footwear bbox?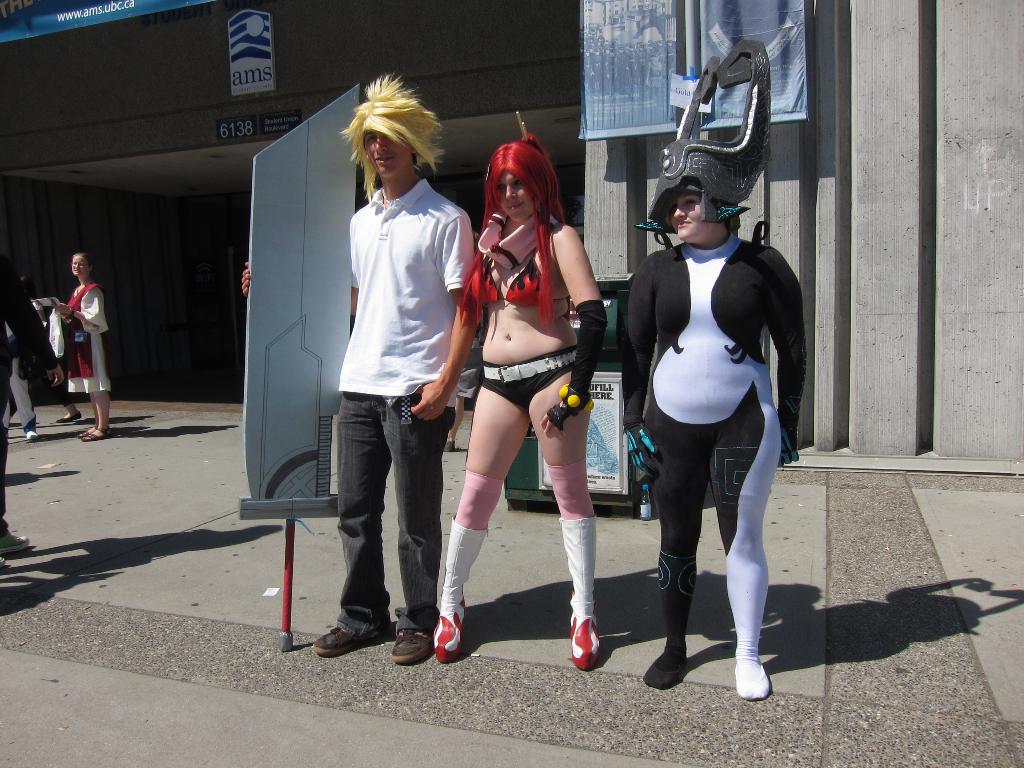
{"left": 0, "top": 534, "right": 33, "bottom": 547}
